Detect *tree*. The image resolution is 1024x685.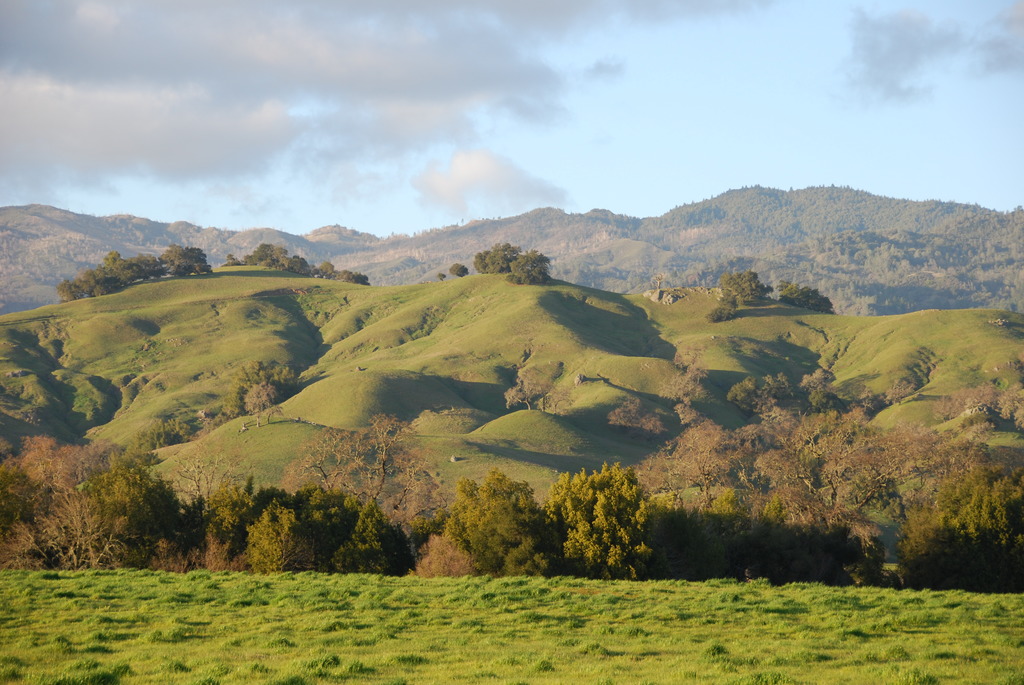
[x1=244, y1=501, x2=315, y2=579].
